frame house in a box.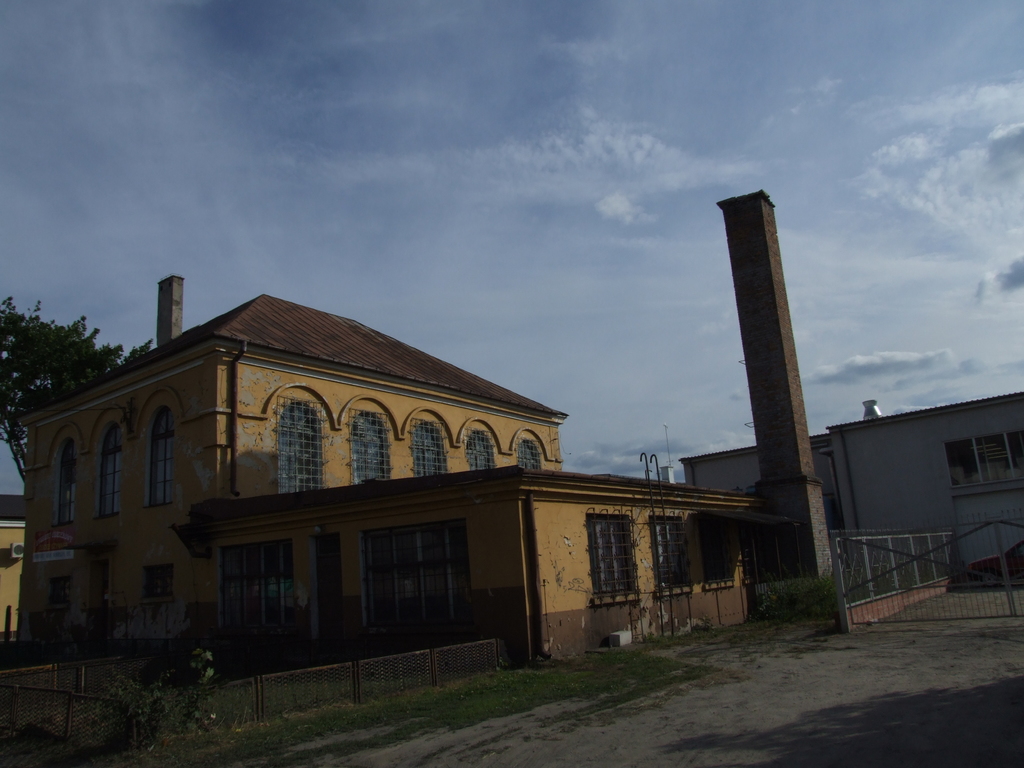
crop(17, 273, 765, 664).
